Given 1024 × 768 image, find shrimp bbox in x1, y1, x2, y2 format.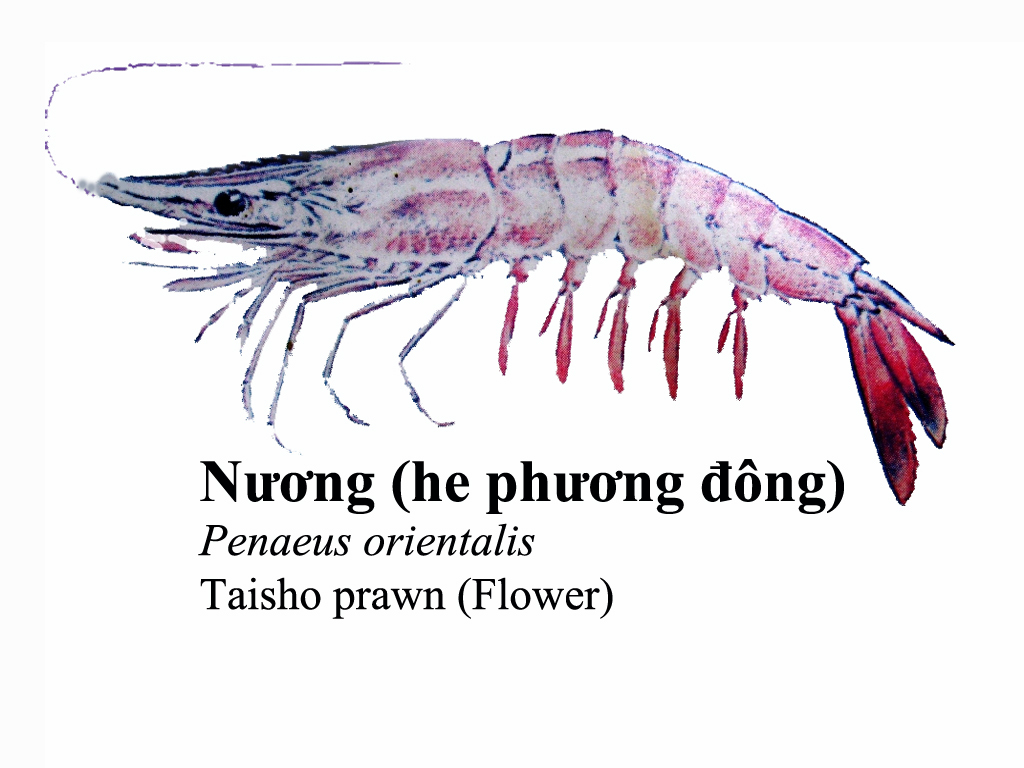
45, 55, 956, 504.
